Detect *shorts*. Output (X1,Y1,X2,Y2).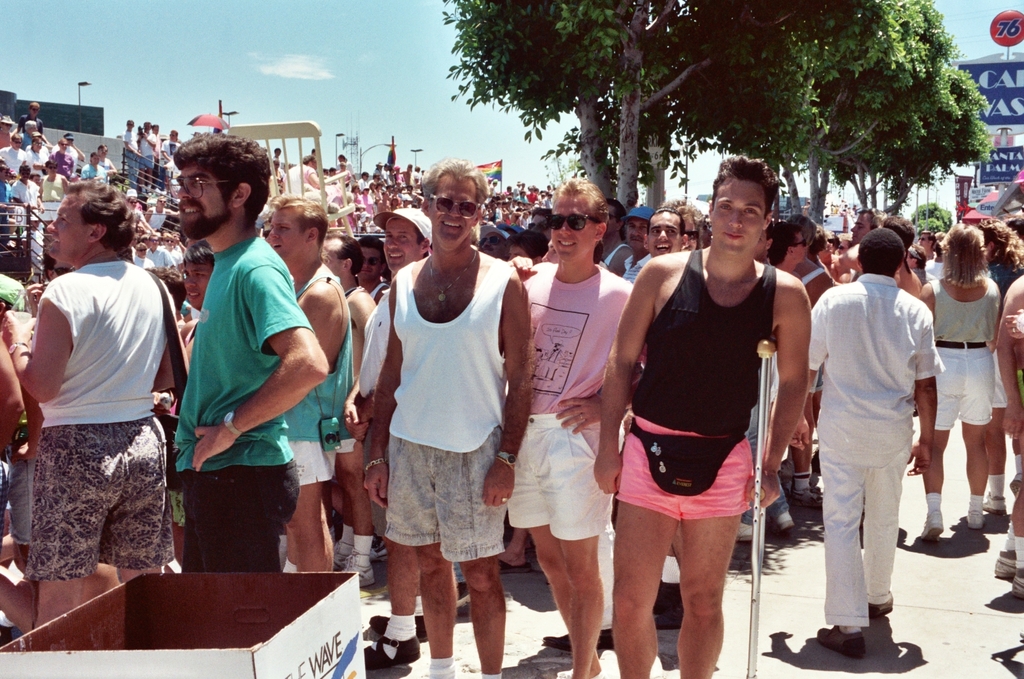
(7,448,29,544).
